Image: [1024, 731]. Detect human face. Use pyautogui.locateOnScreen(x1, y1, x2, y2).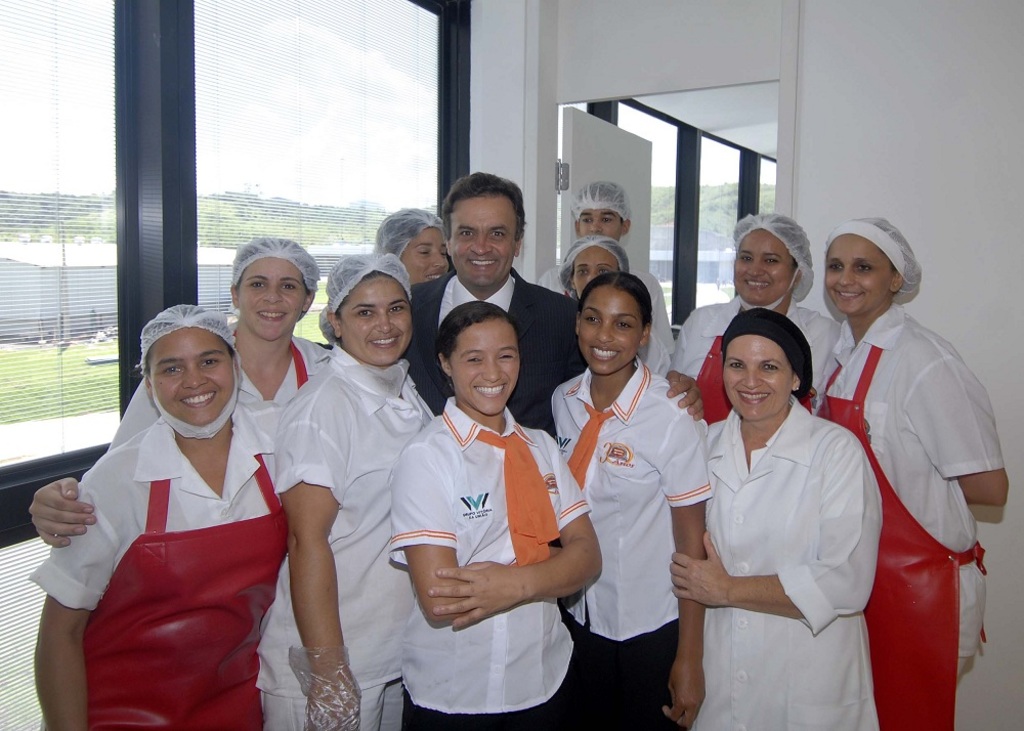
pyautogui.locateOnScreen(575, 243, 624, 296).
